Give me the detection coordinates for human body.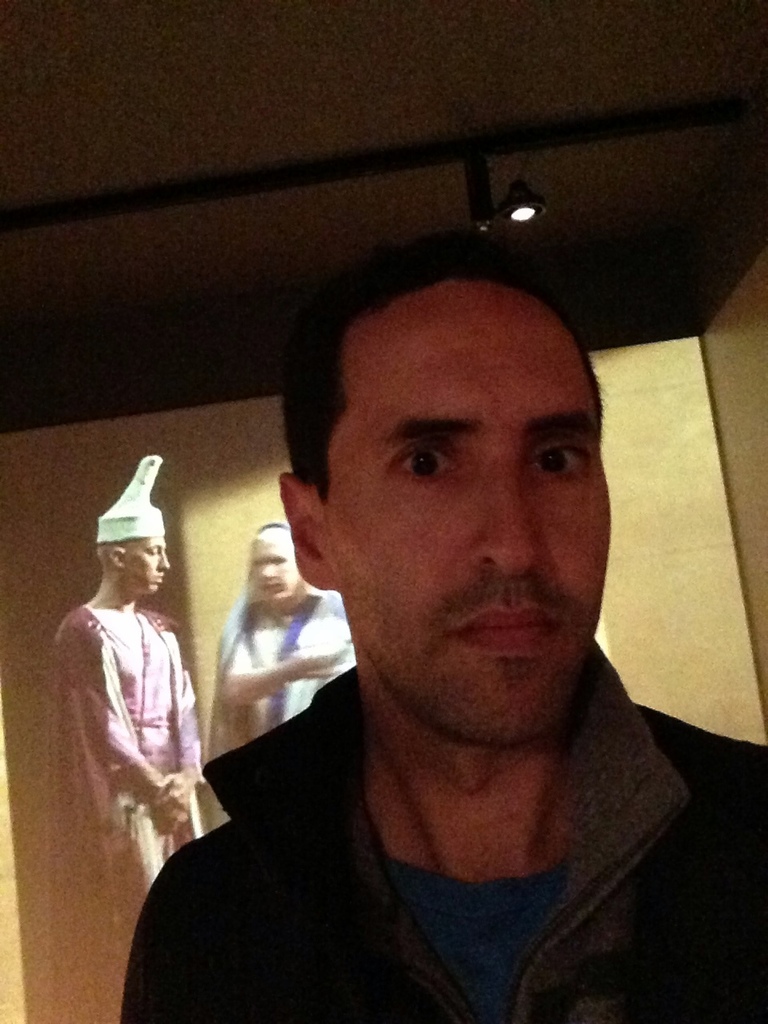
left=199, top=573, right=359, bottom=765.
